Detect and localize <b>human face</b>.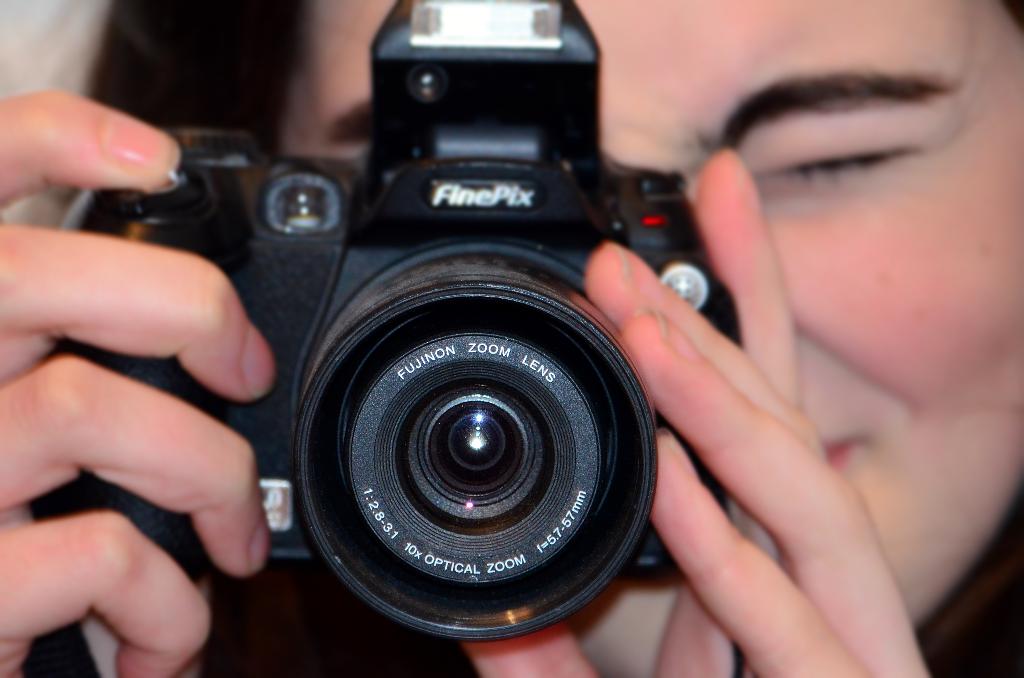
Localized at (284, 0, 1023, 677).
